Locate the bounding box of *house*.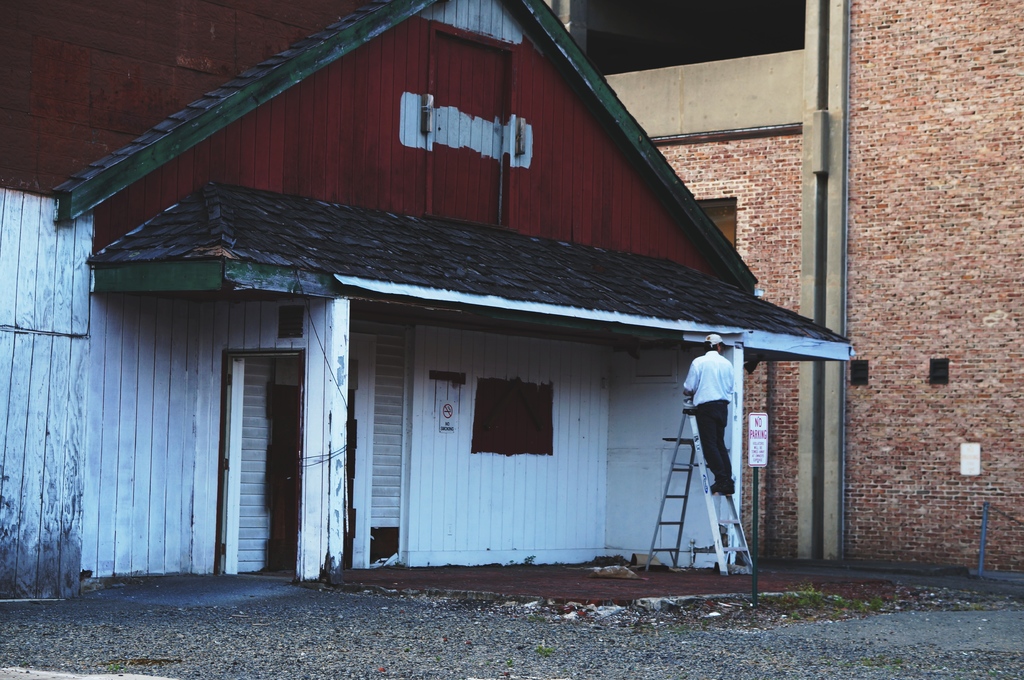
Bounding box: bbox=(0, 0, 855, 610).
